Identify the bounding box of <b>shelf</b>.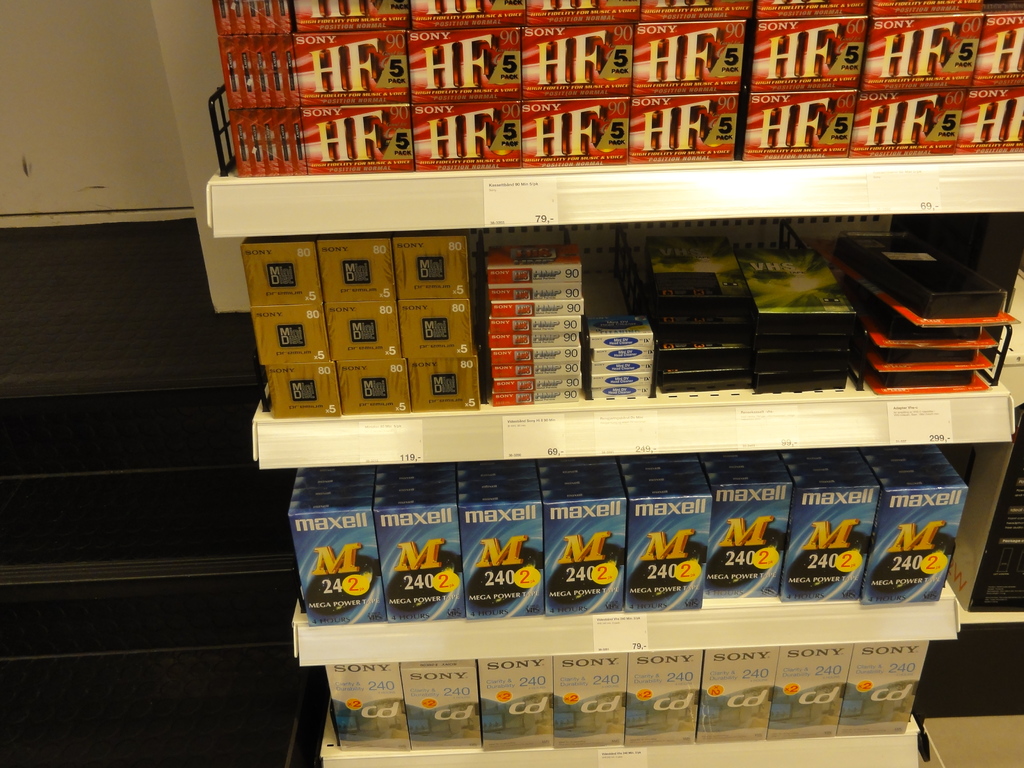
region(247, 365, 1023, 461).
